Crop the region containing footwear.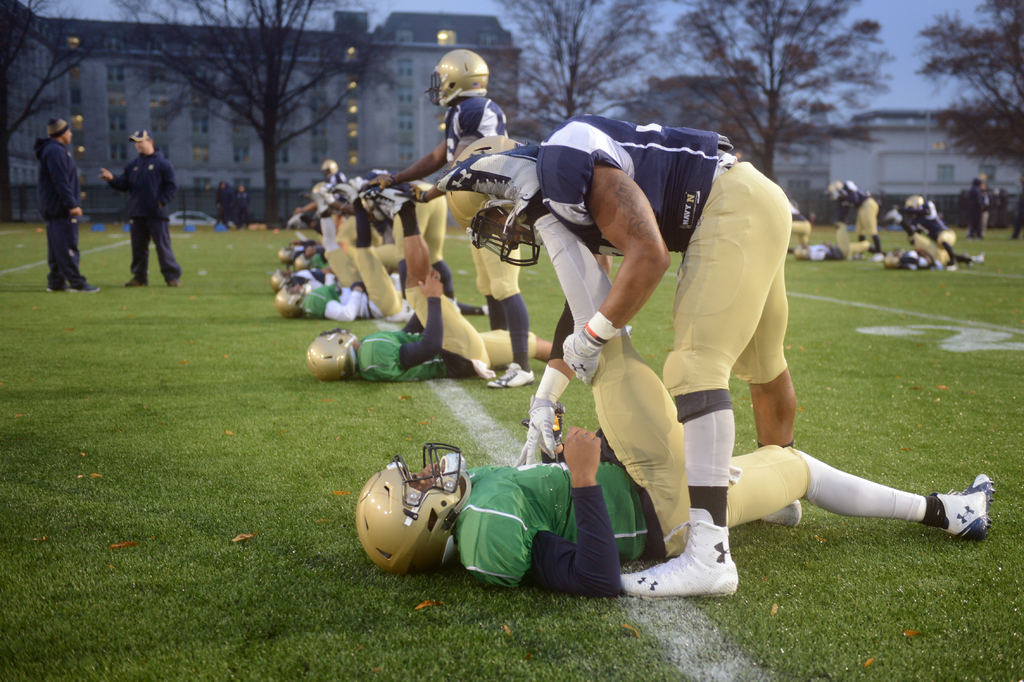
Crop region: [left=487, top=361, right=536, bottom=387].
